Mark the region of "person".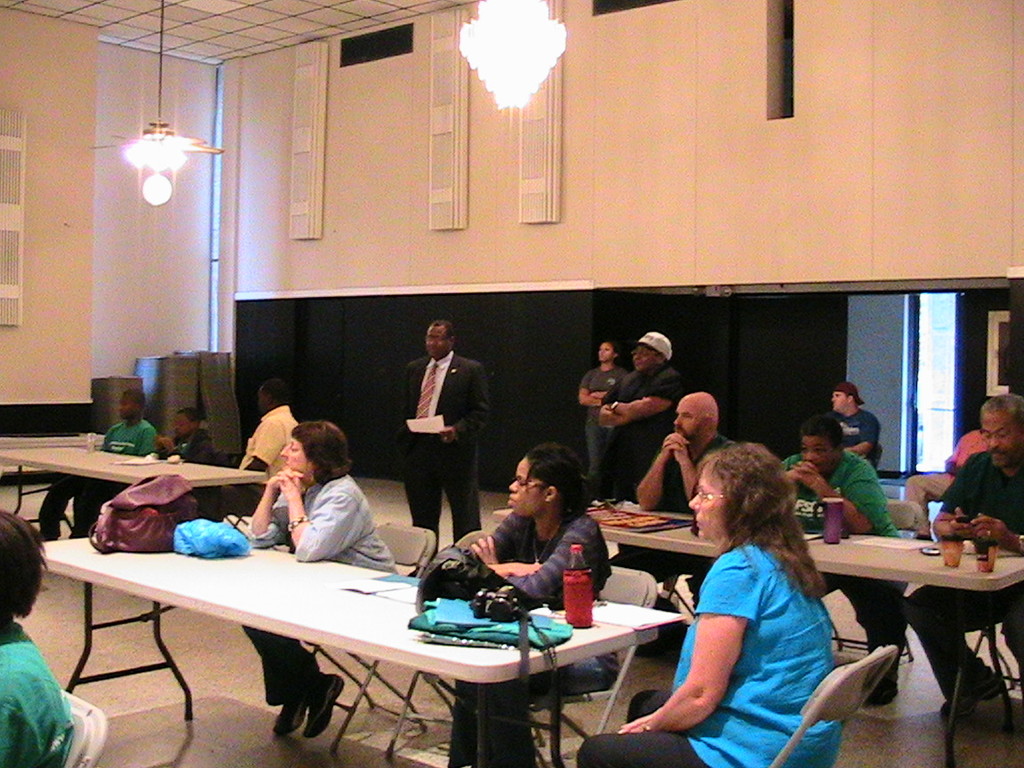
Region: 0 512 76 767.
